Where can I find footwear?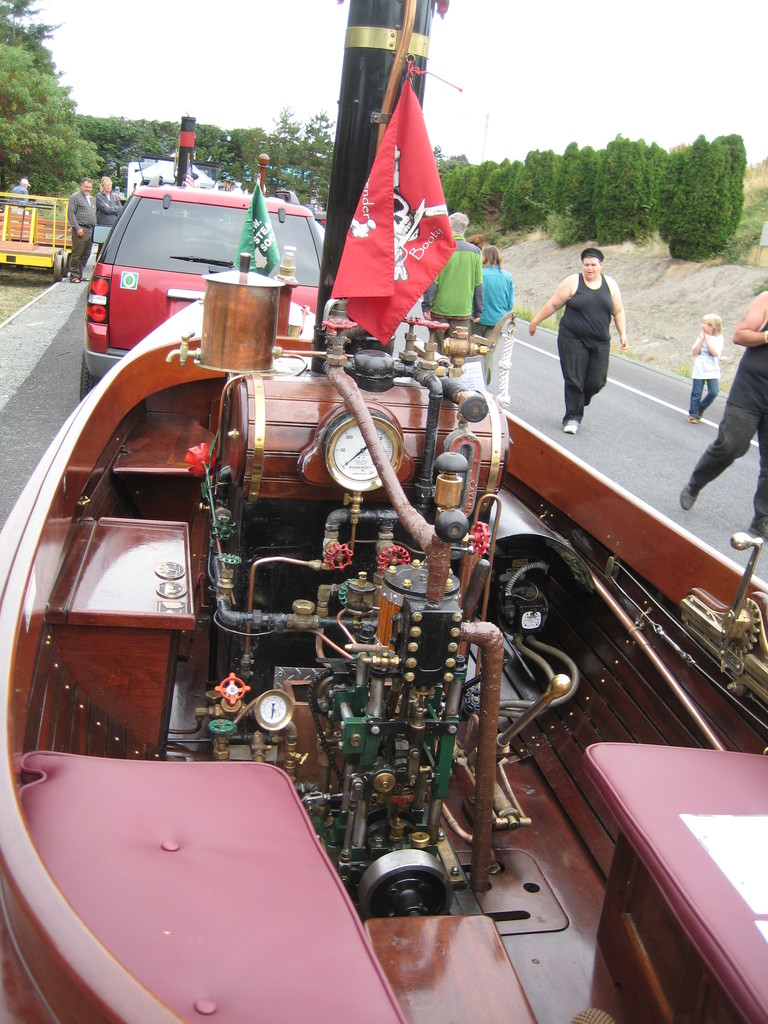
You can find it at region(692, 410, 703, 421).
